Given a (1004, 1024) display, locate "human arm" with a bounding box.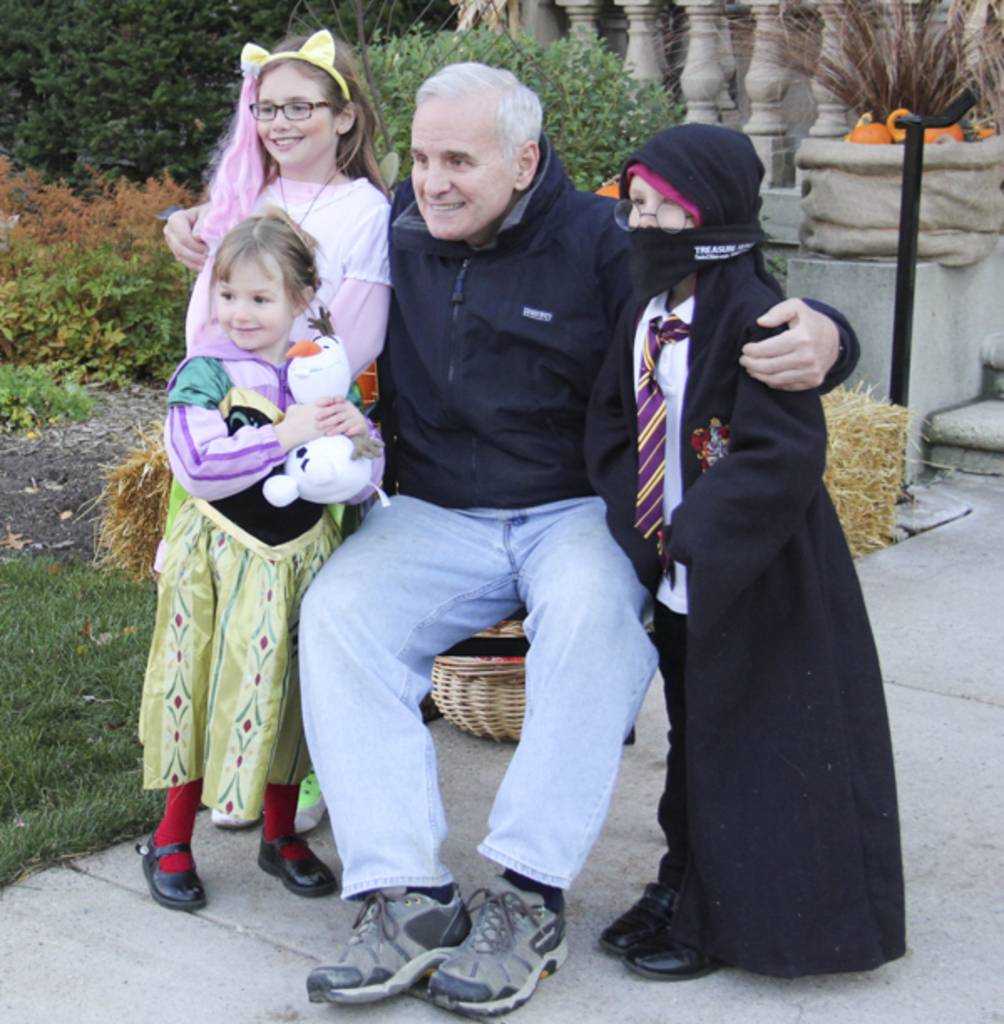
Located: box=[624, 278, 843, 632].
